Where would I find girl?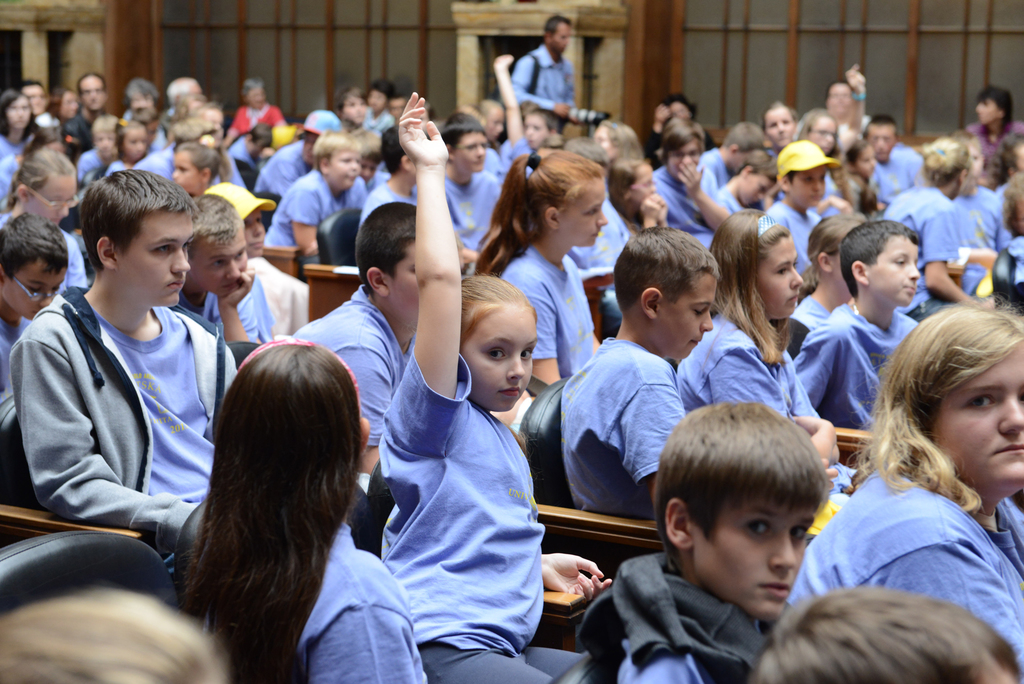
At left=0, top=90, right=44, bottom=162.
